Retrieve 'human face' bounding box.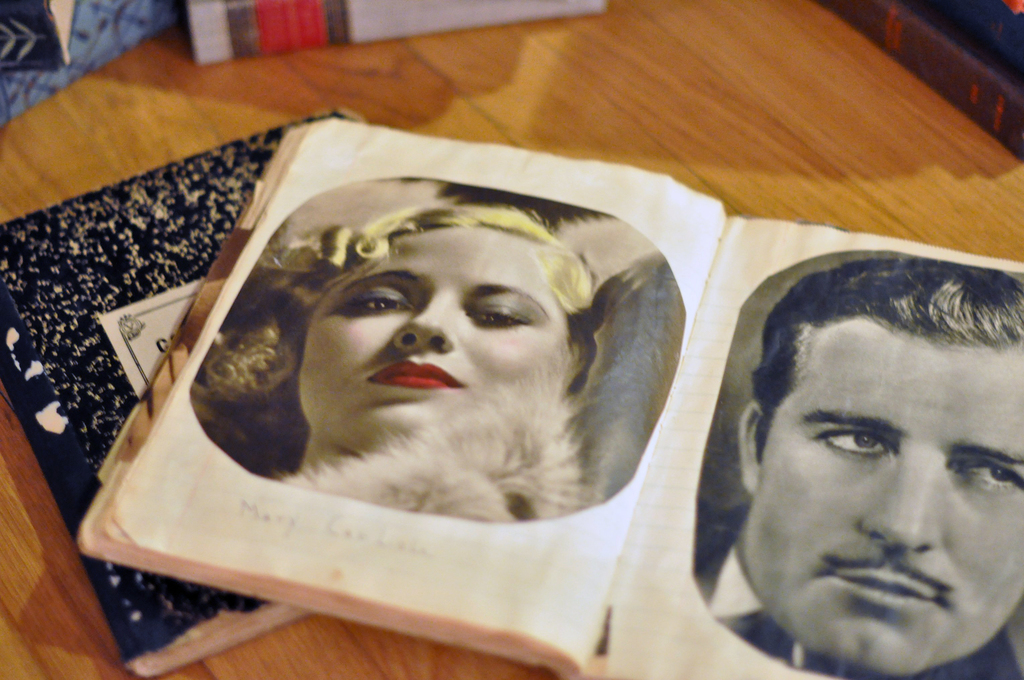
Bounding box: box(733, 279, 1023, 679).
